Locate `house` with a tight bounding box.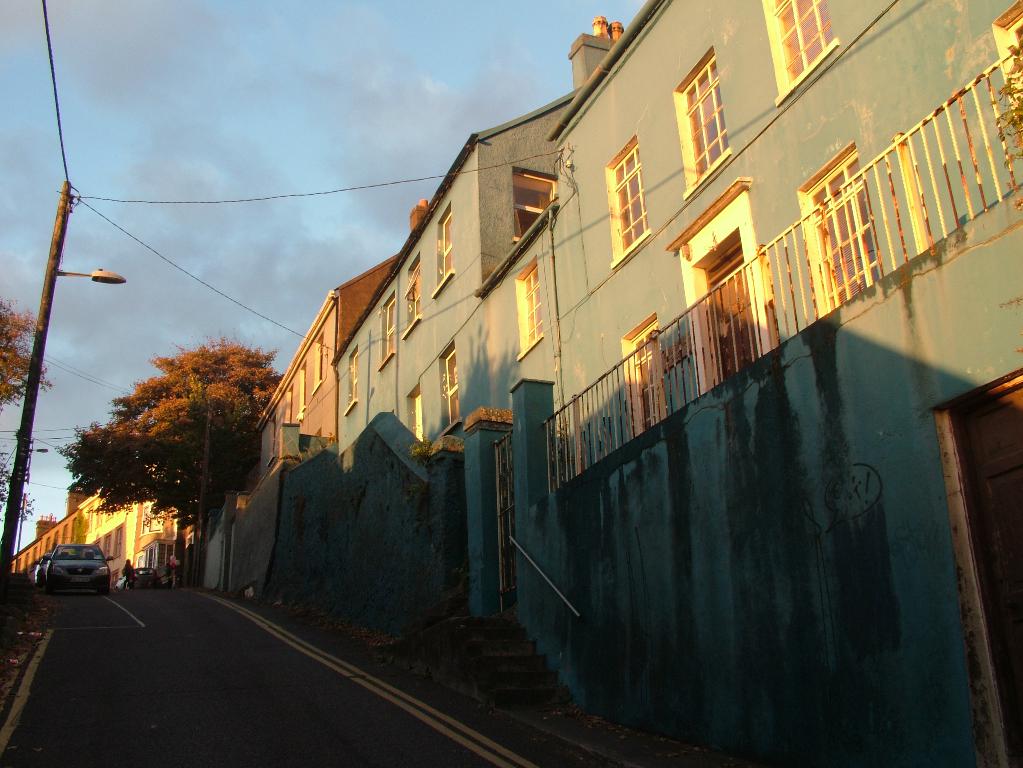
[11,382,223,588].
